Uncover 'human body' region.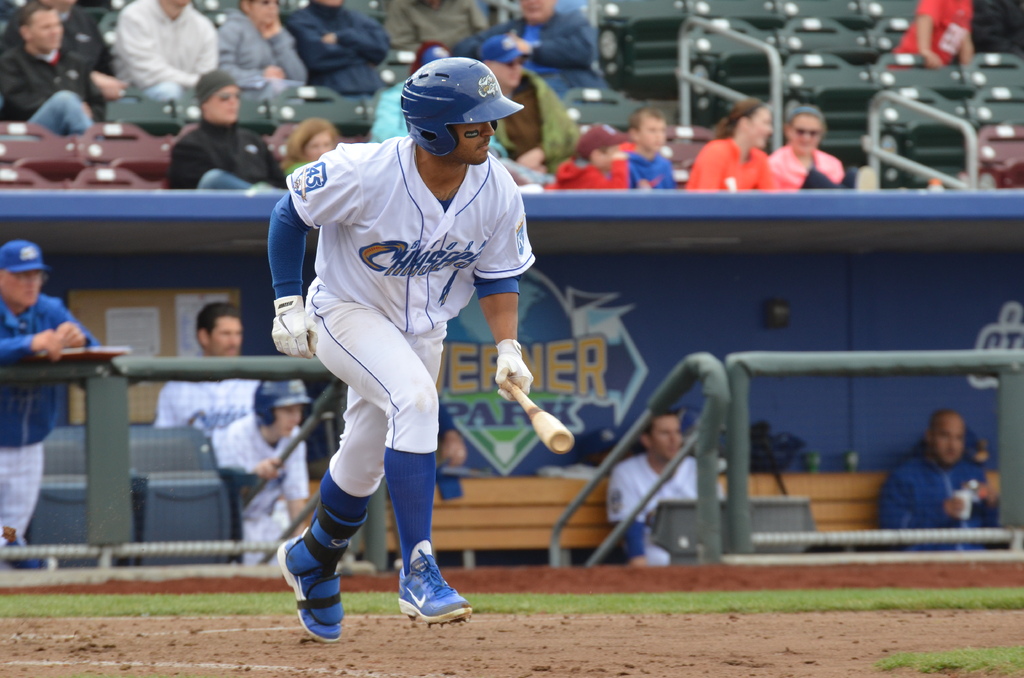
Uncovered: 885,0,973,67.
